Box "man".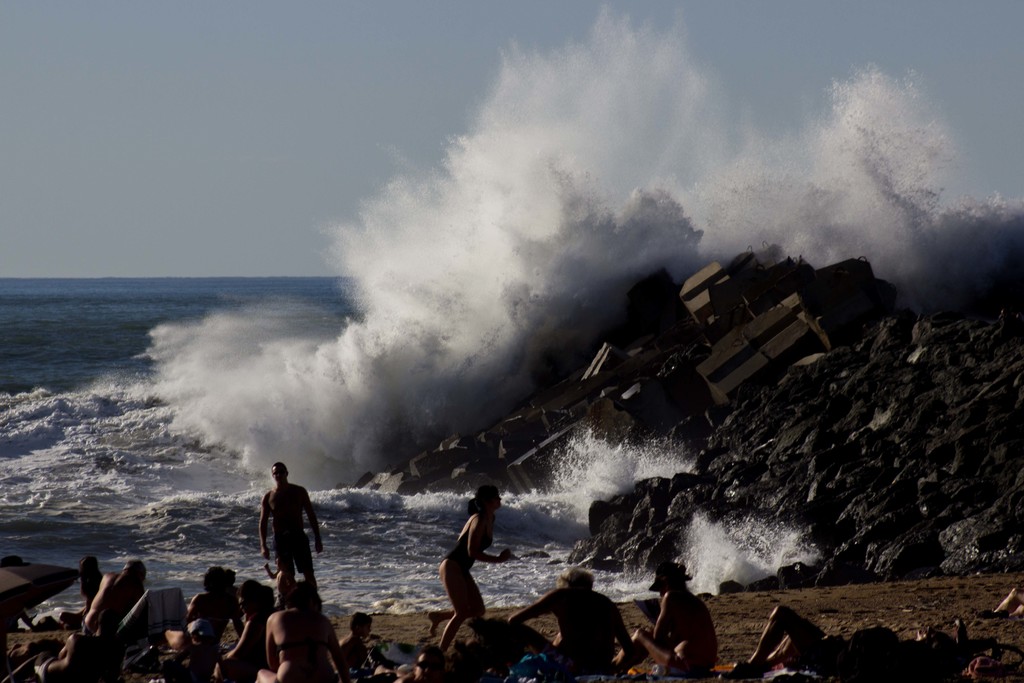
<box>256,463,322,588</box>.
